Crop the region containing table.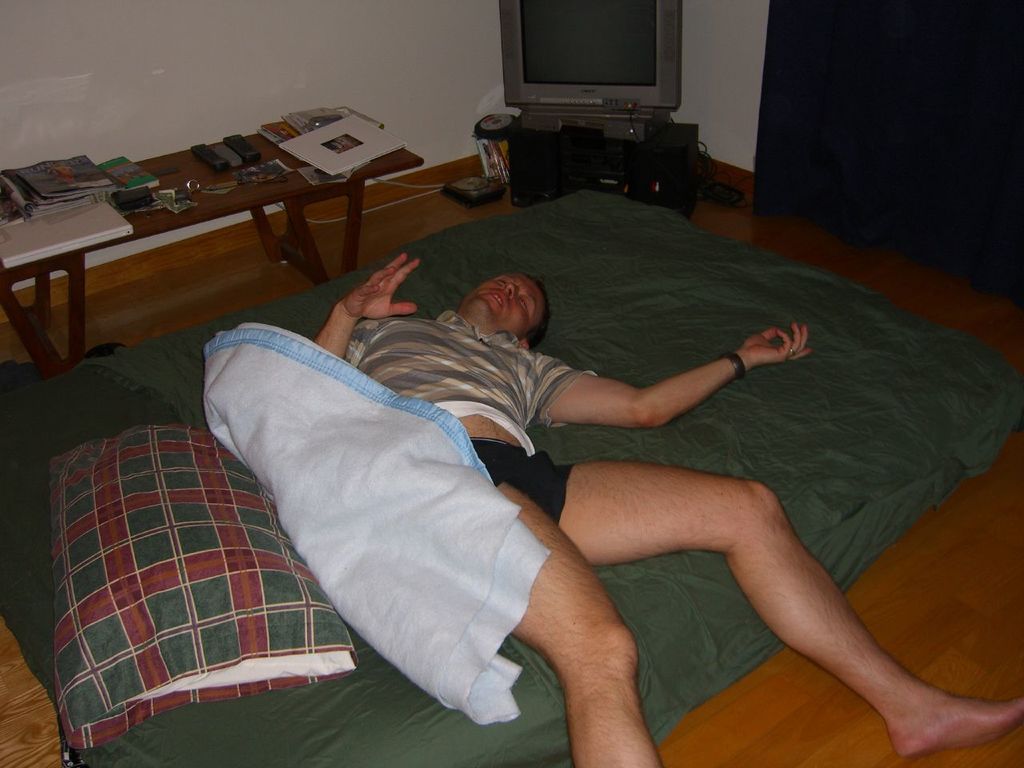
Crop region: box(0, 128, 377, 408).
